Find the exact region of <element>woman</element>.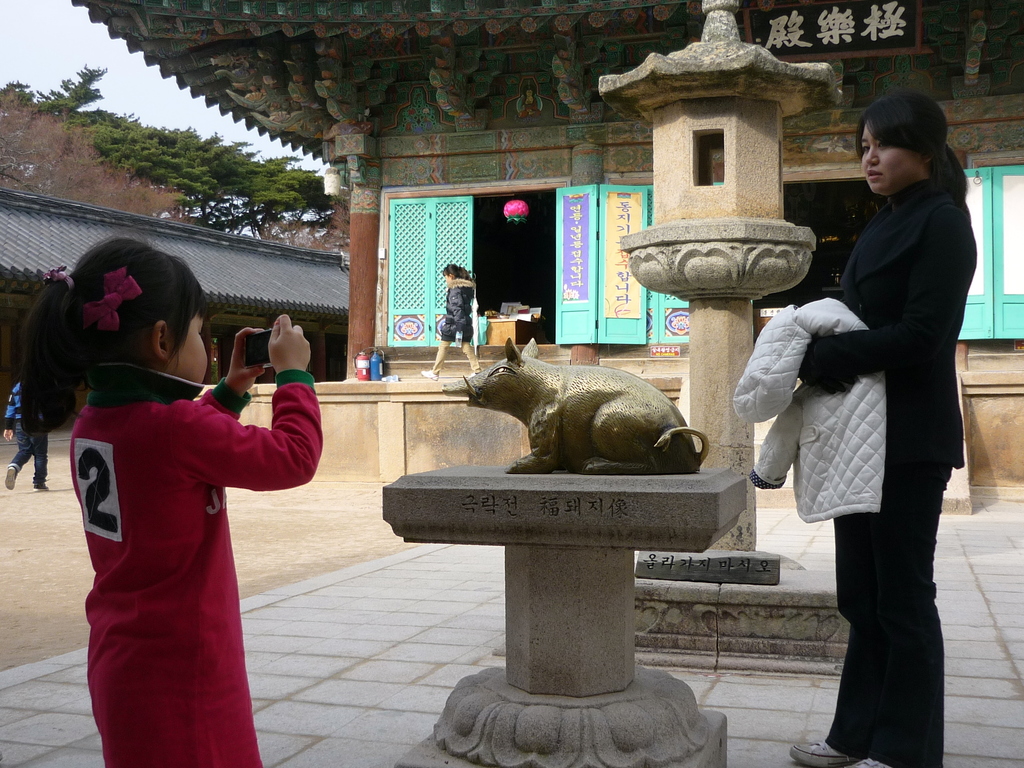
Exact region: {"x1": 796, "y1": 91, "x2": 977, "y2": 767}.
